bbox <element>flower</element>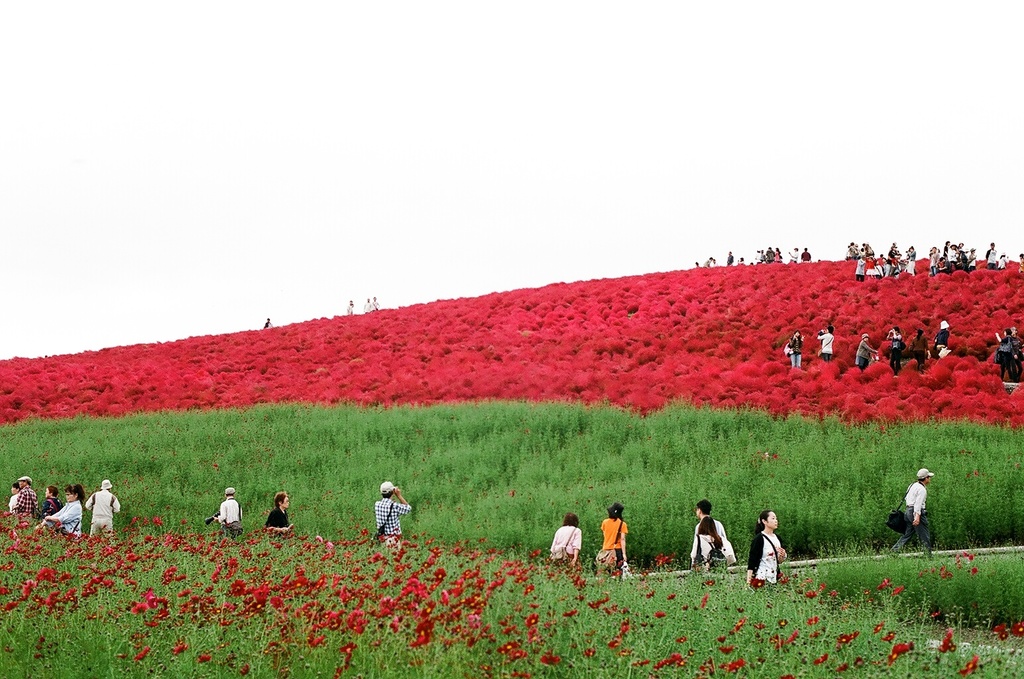
detection(628, 658, 648, 670)
